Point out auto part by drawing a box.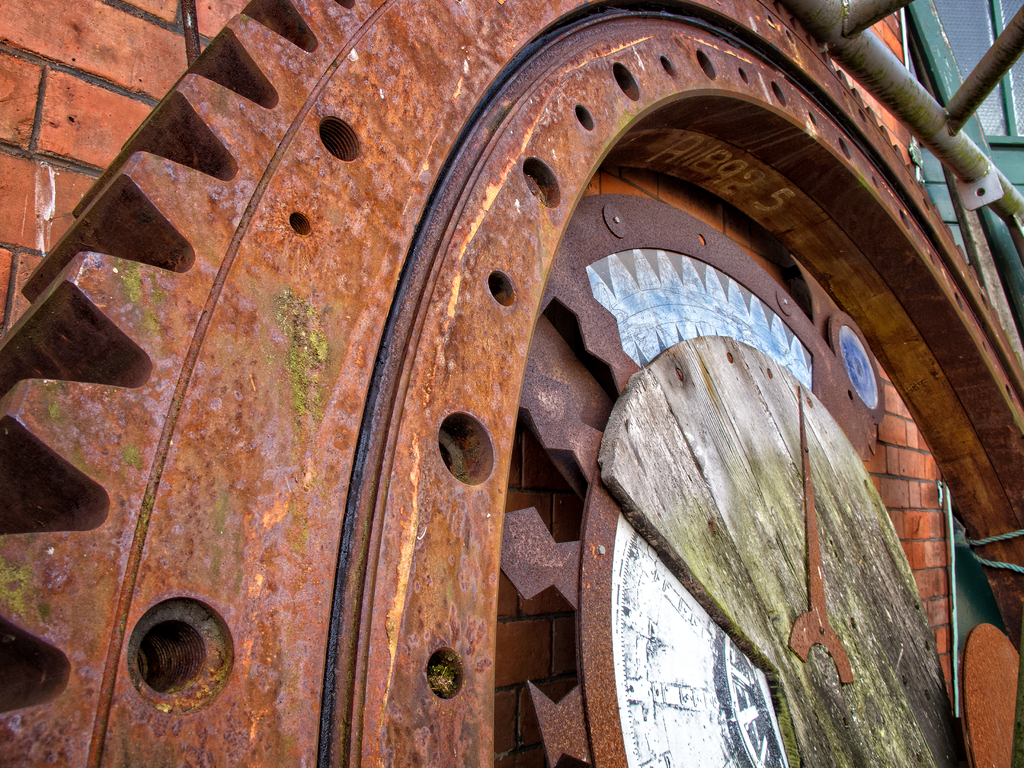
<box>0,0,1023,767</box>.
